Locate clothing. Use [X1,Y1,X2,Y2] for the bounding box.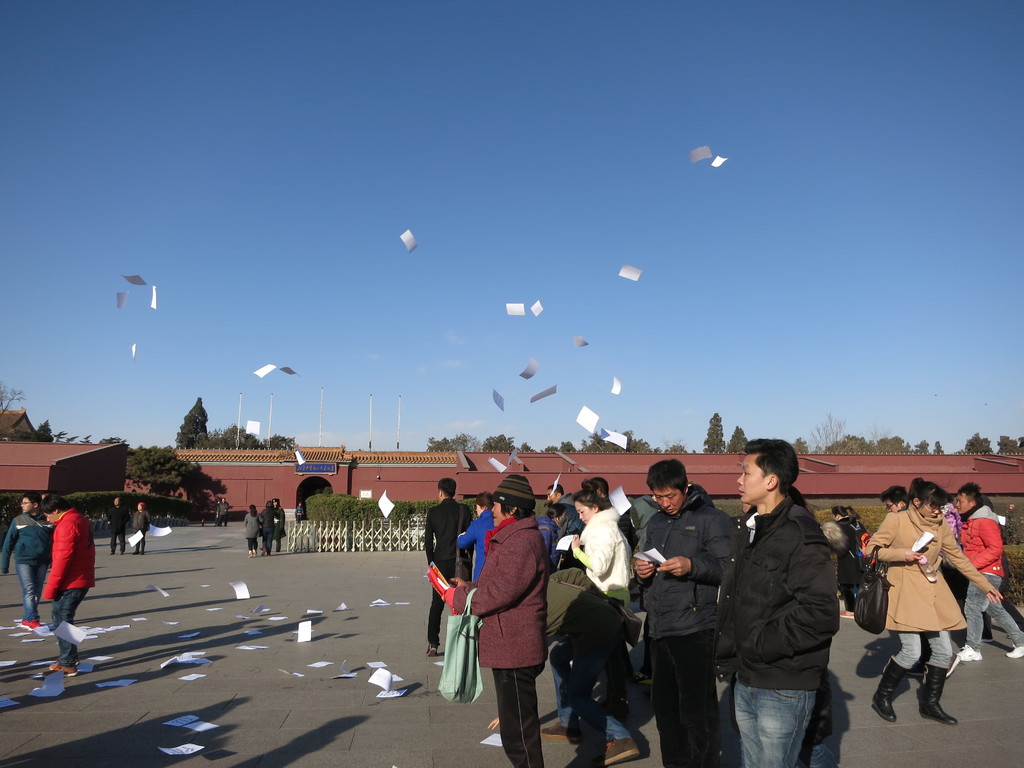
[453,508,494,578].
